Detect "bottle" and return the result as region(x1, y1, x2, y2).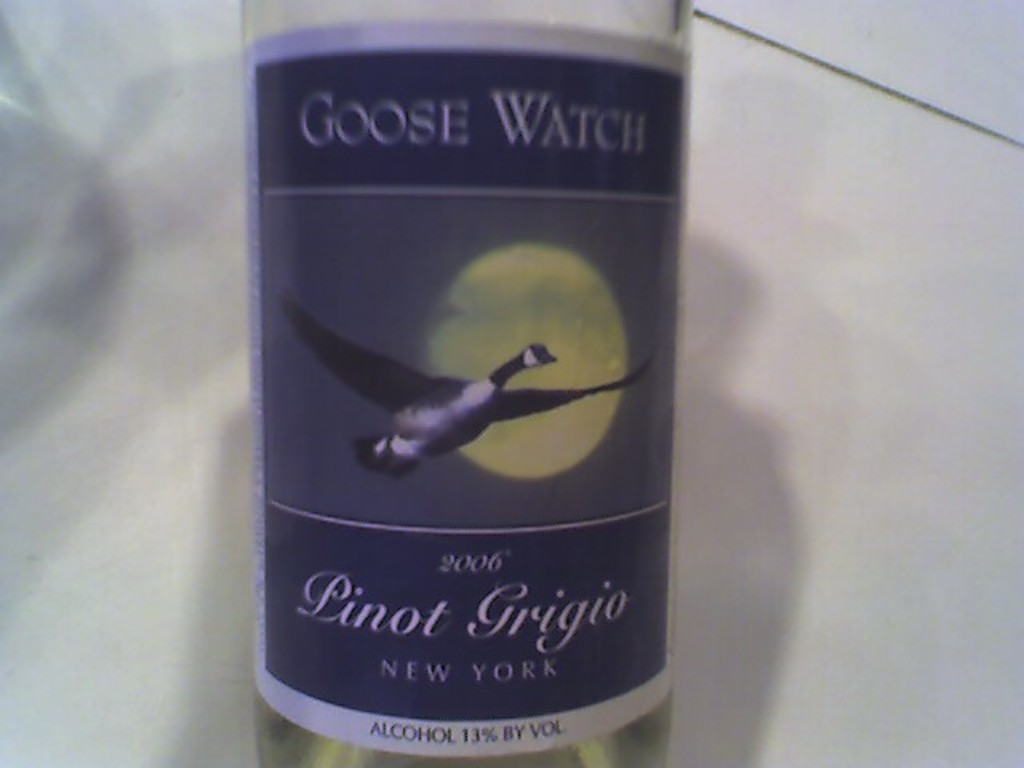
region(259, 0, 691, 766).
